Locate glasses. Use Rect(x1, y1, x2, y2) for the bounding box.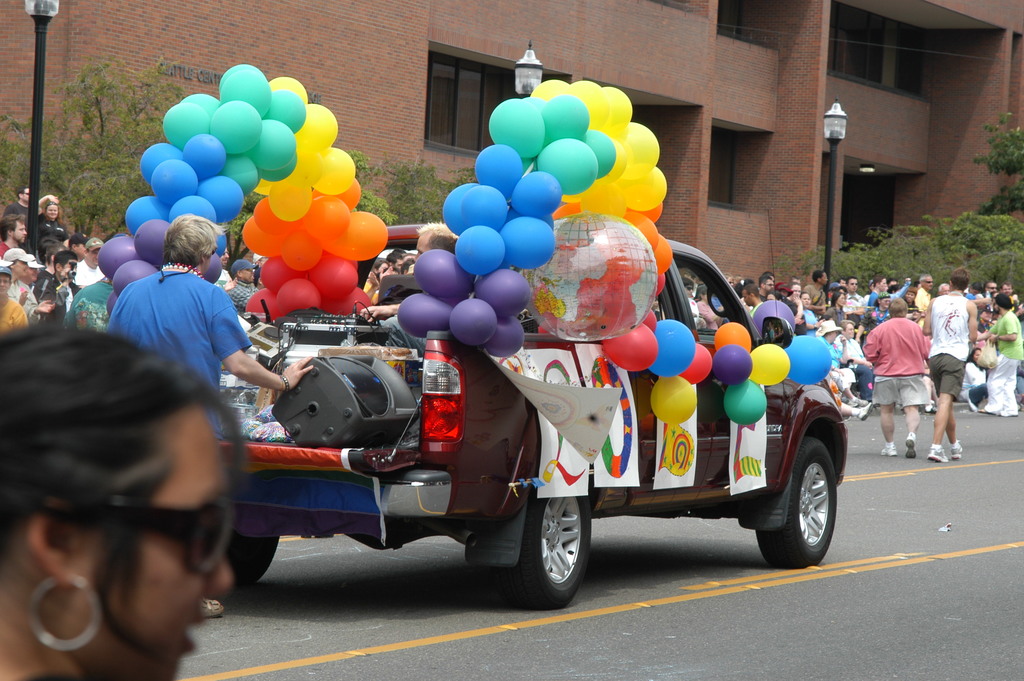
Rect(22, 192, 29, 196).
